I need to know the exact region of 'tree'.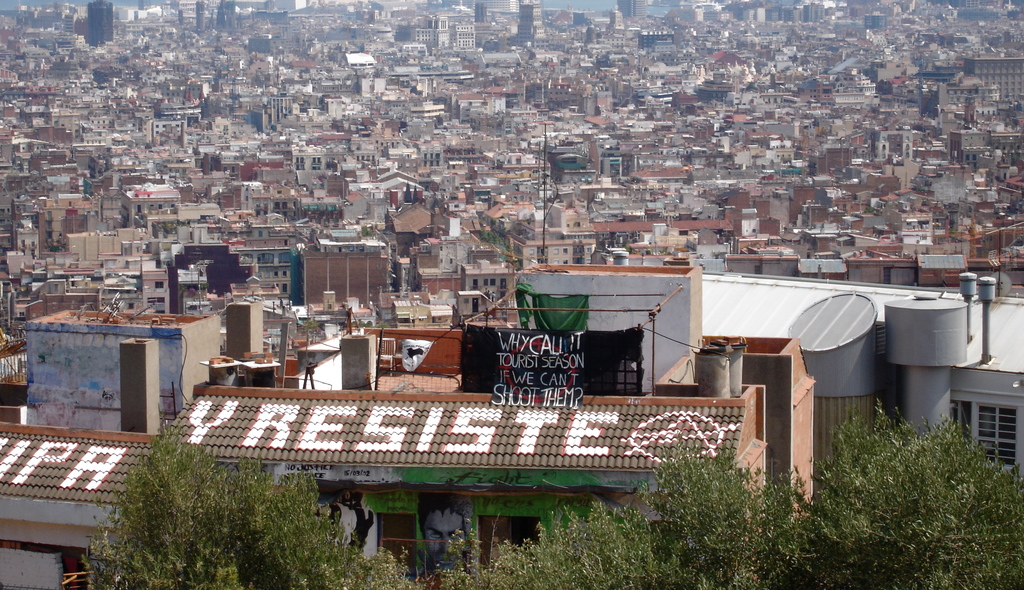
Region: bbox=[405, 180, 413, 204].
